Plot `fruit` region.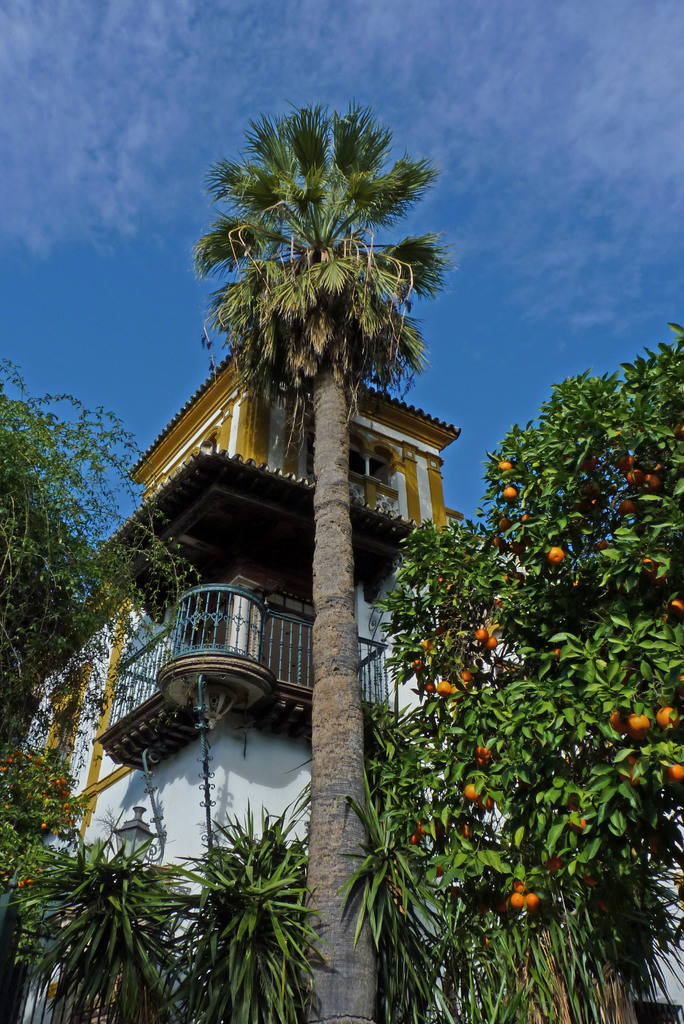
Plotted at rect(521, 510, 531, 522).
